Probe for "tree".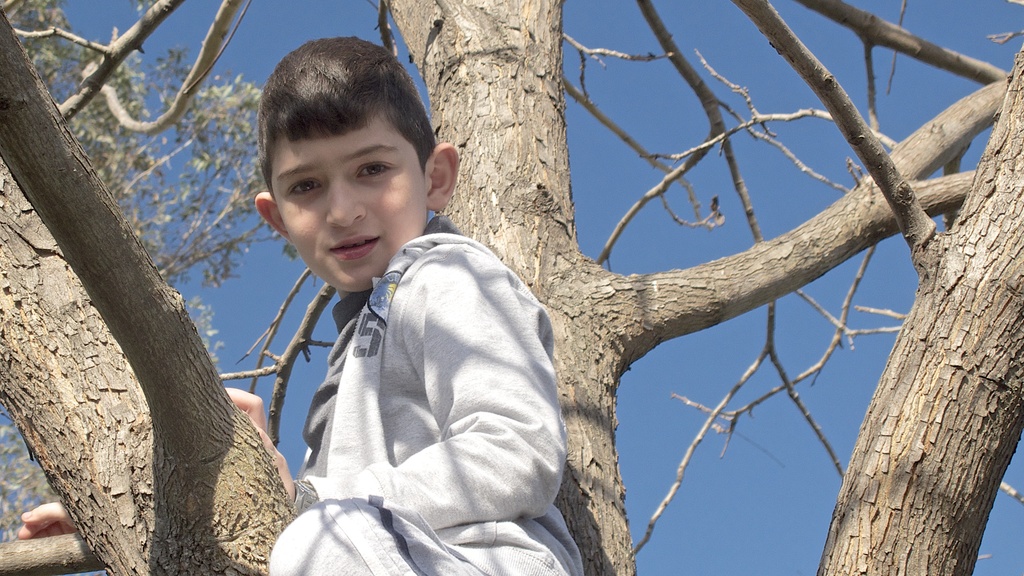
Probe result: 0:0:1023:575.
